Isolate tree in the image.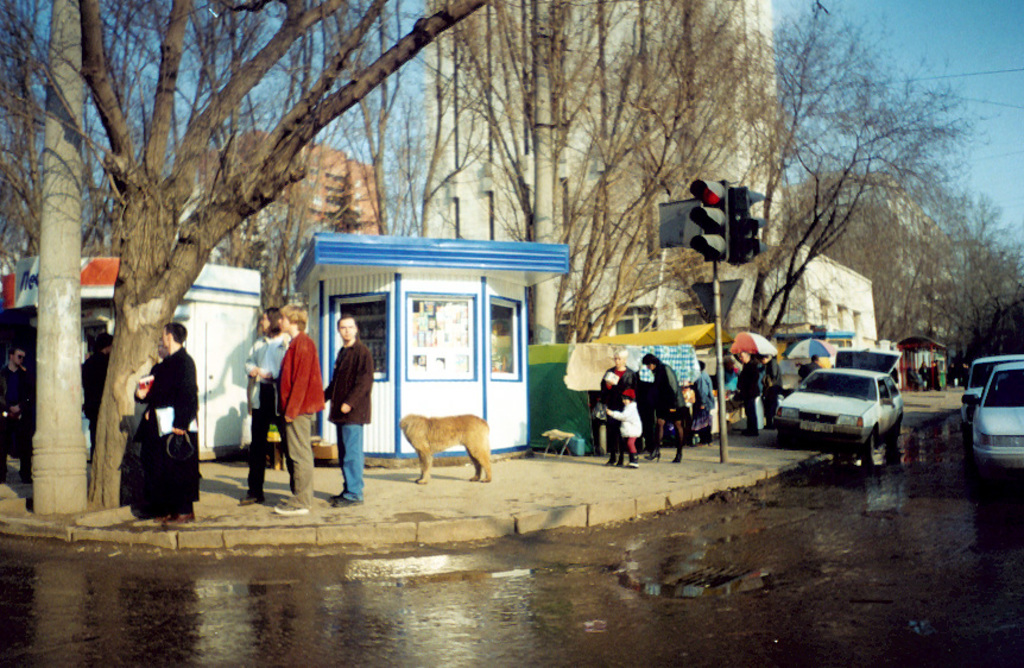
Isolated region: 0, 0, 83, 317.
